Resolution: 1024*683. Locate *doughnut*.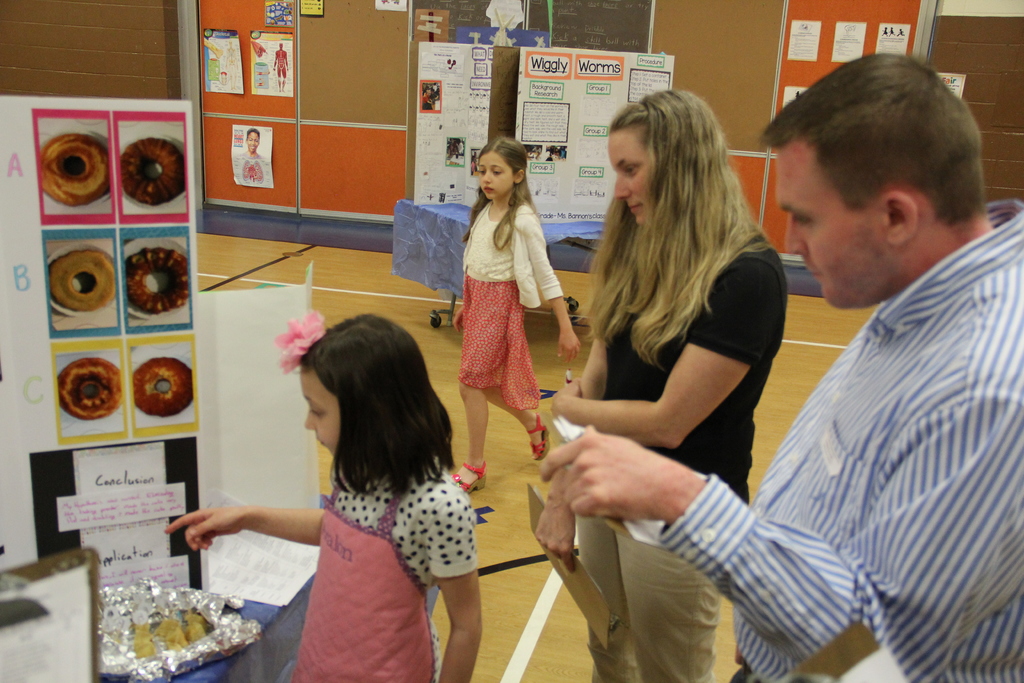
{"x1": 47, "y1": 251, "x2": 115, "y2": 313}.
